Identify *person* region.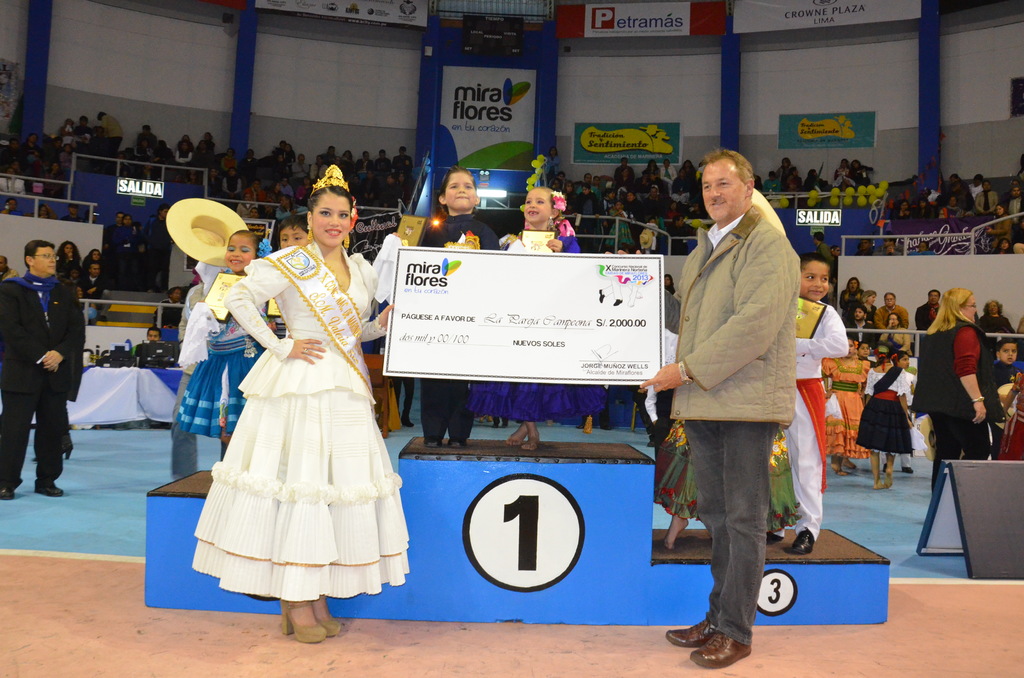
Region: crop(145, 326, 174, 346).
